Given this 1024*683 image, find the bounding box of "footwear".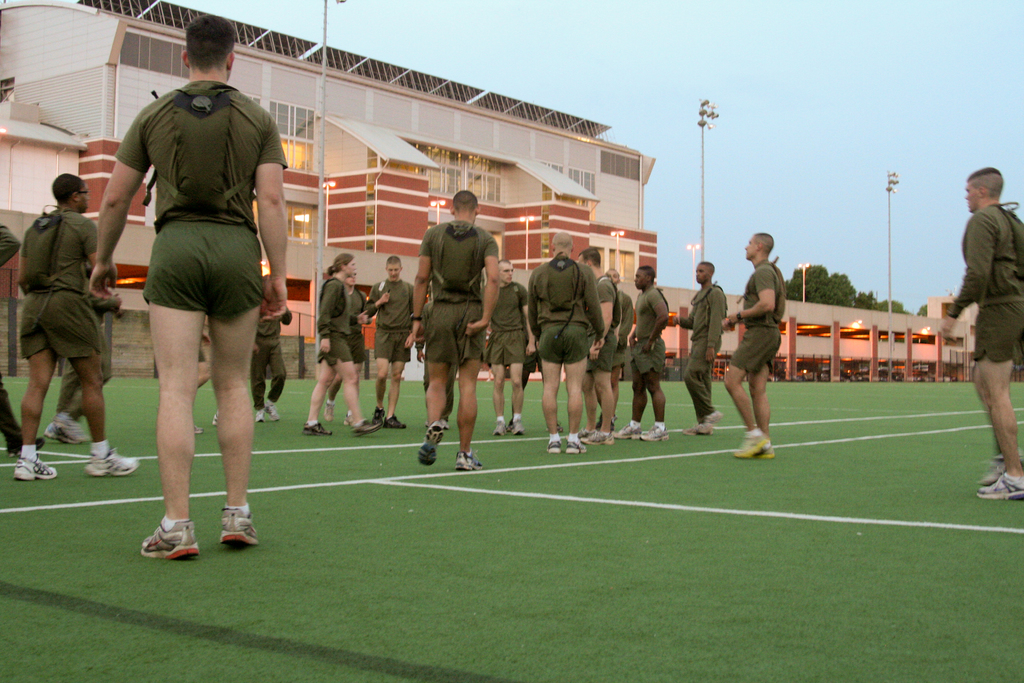
(x1=621, y1=420, x2=645, y2=440).
